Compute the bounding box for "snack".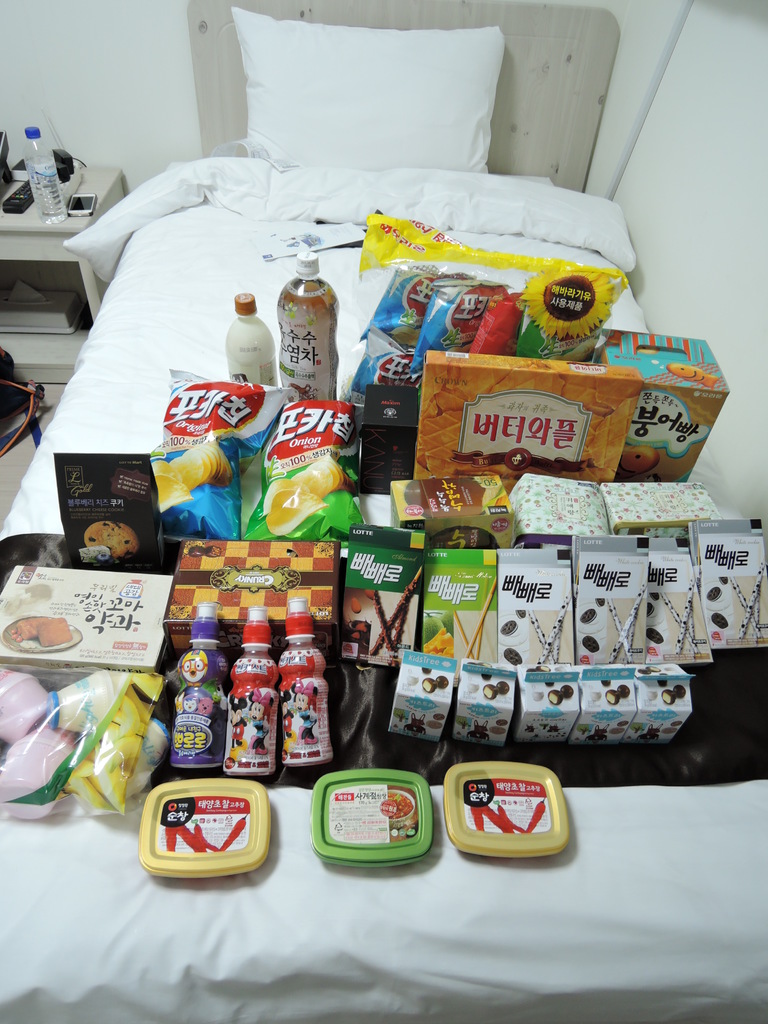
rect(145, 442, 236, 511).
